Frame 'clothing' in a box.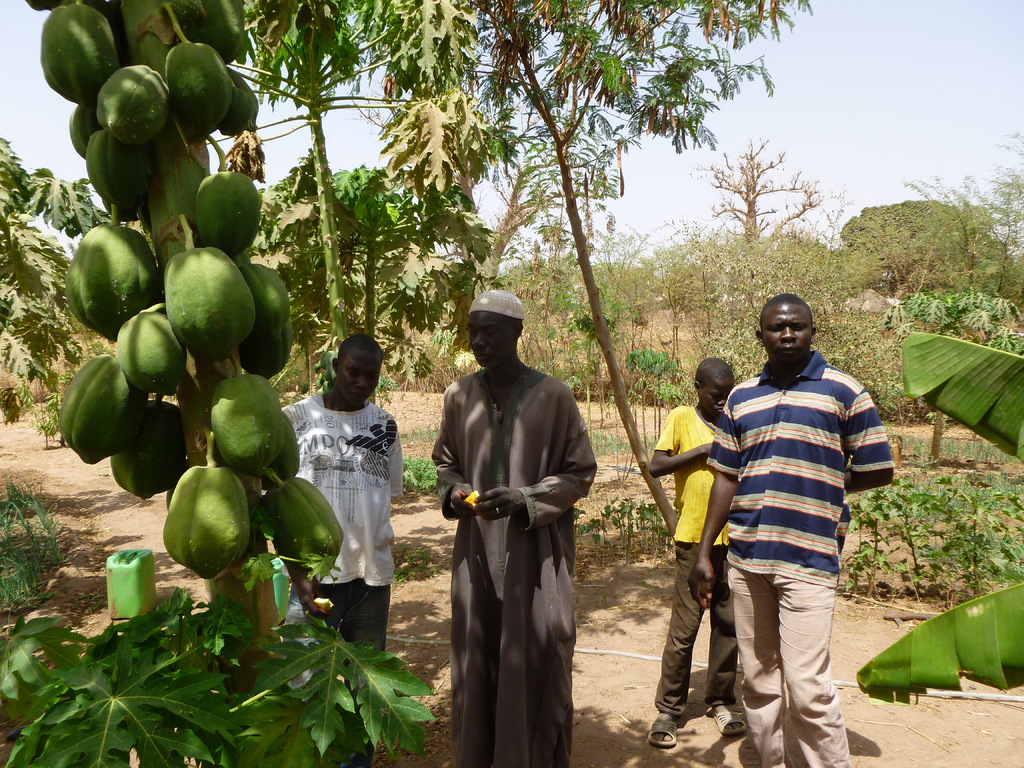
<bbox>431, 324, 600, 740</bbox>.
